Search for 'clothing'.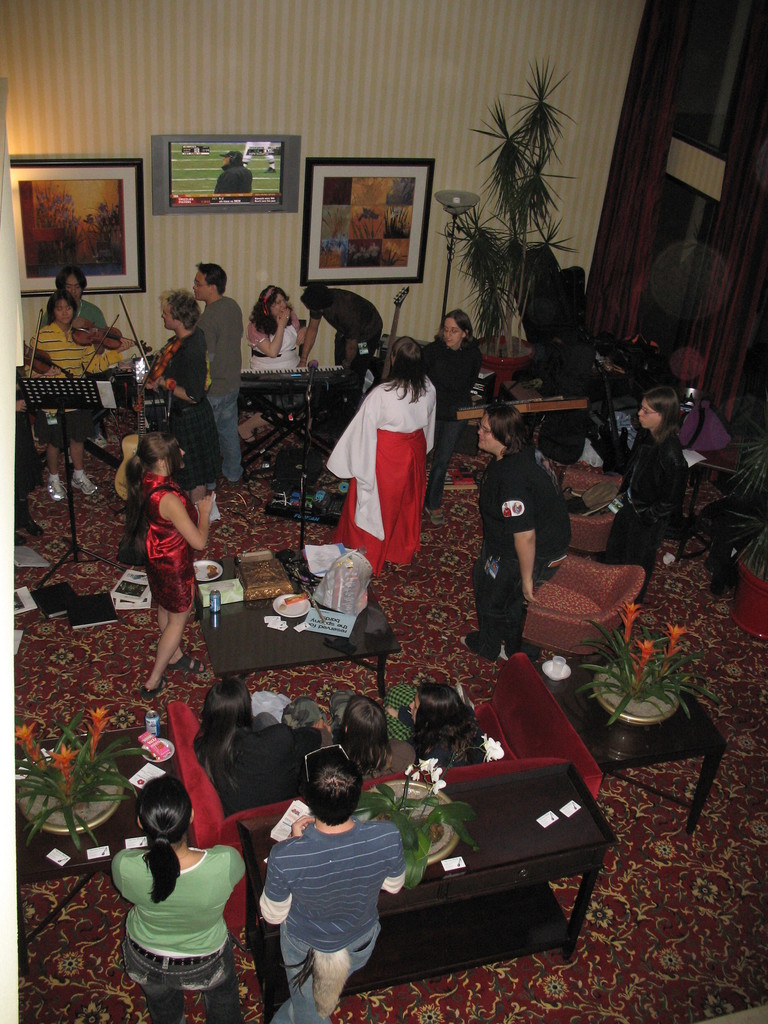
Found at Rect(314, 284, 394, 426).
